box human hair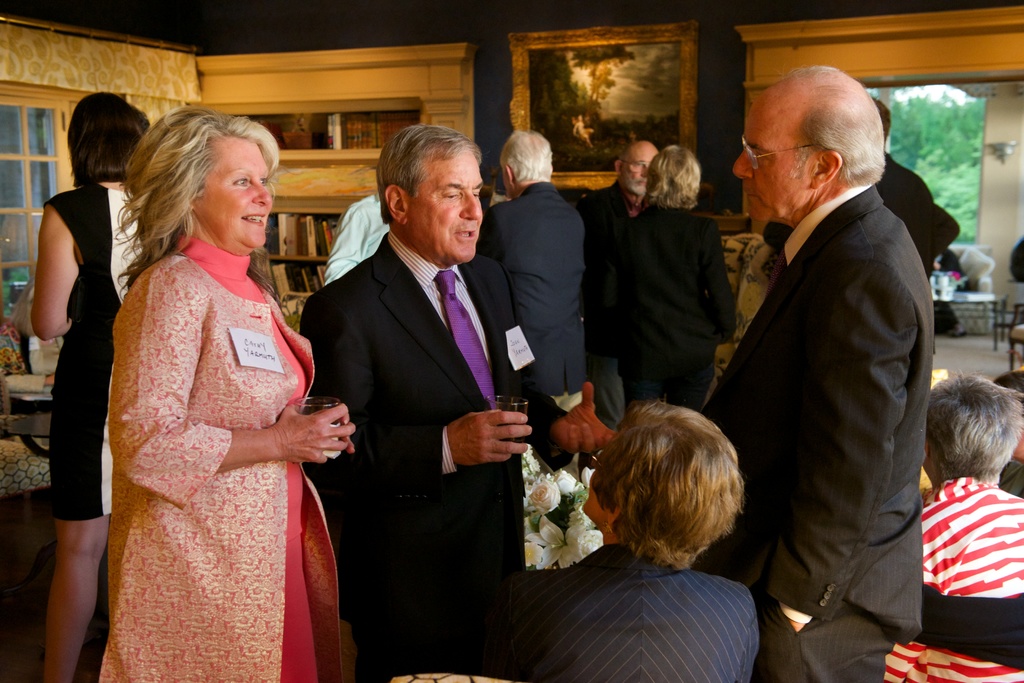
region(374, 121, 480, 232)
